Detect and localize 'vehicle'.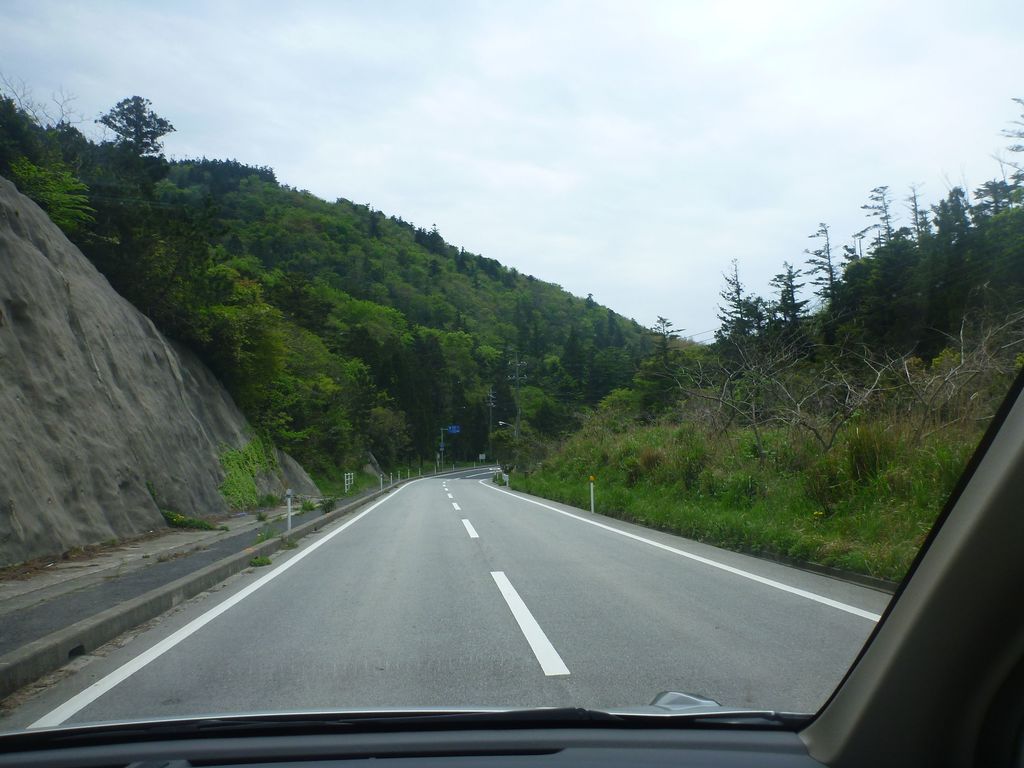
Localized at box(1, 0, 1023, 766).
